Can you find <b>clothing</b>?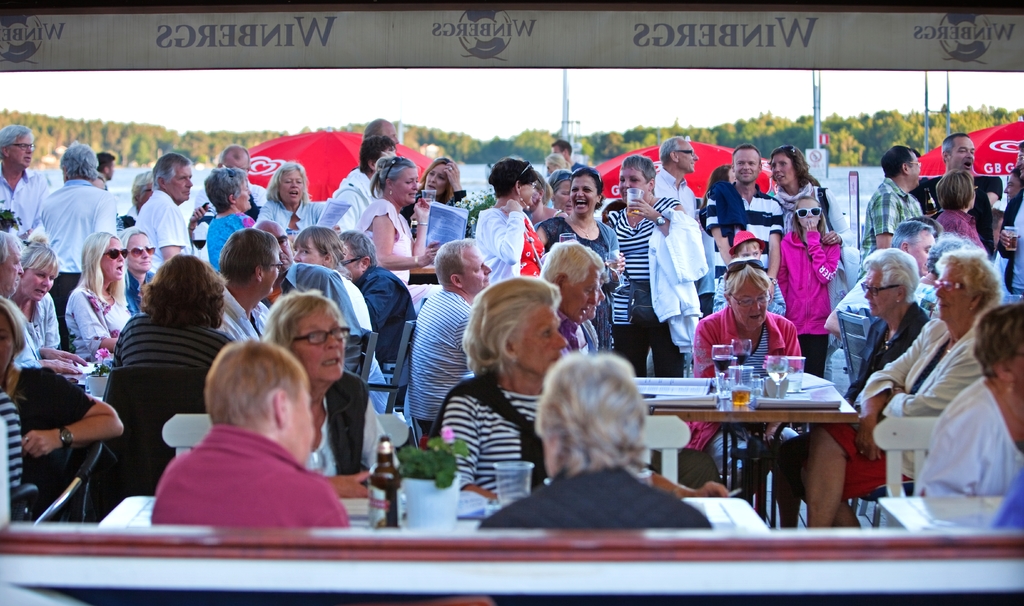
Yes, bounding box: <bbox>897, 372, 1023, 526</bbox>.
